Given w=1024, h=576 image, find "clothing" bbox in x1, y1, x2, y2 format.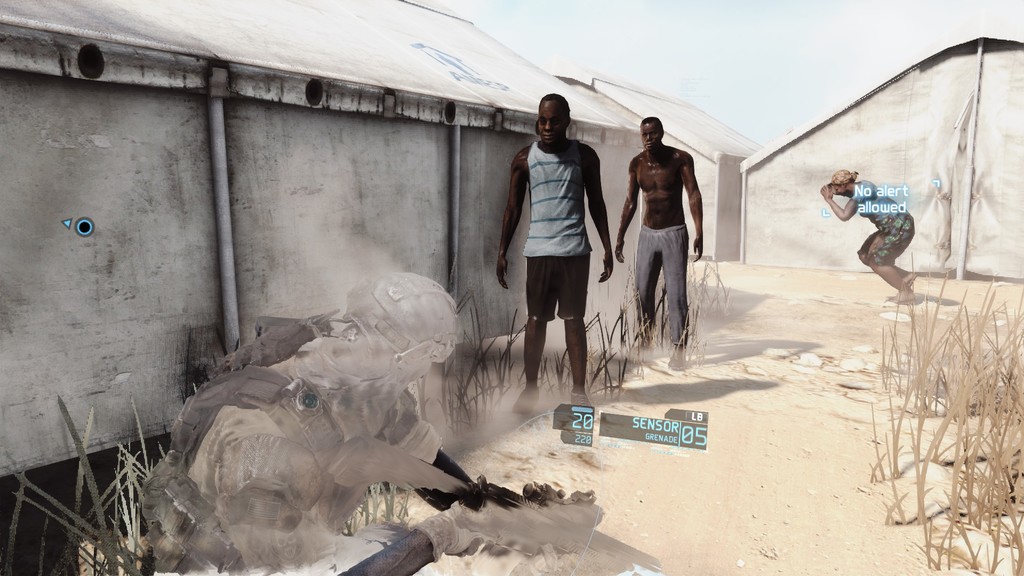
523, 134, 593, 256.
